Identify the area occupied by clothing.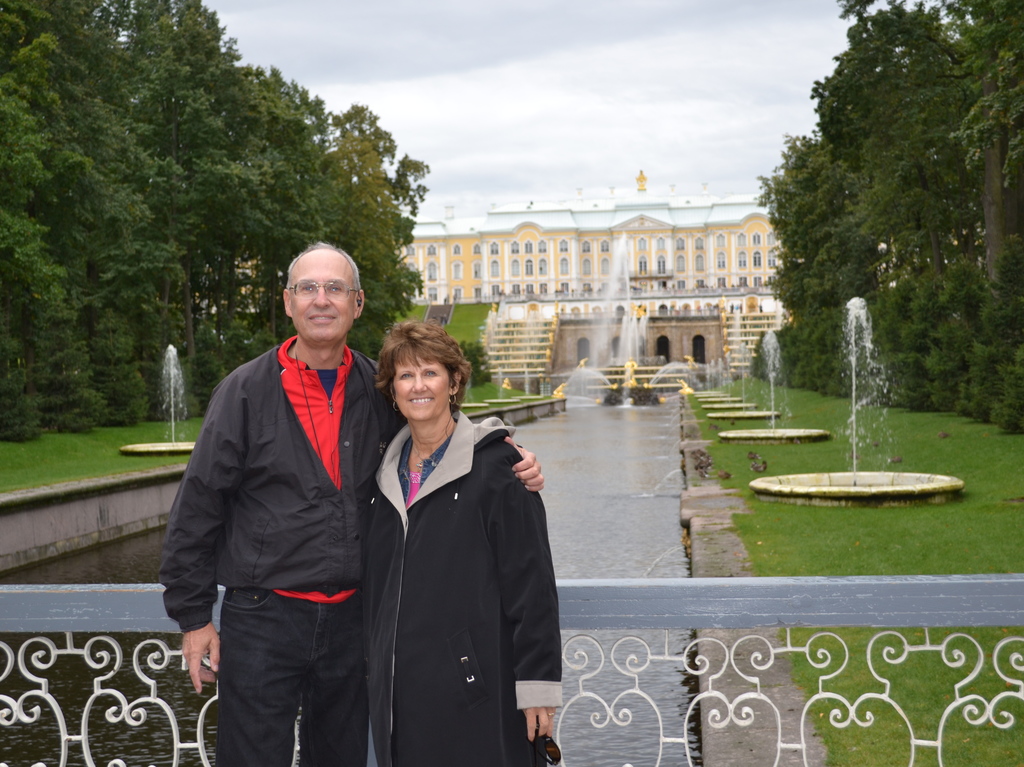
Area: {"left": 157, "top": 243, "right": 394, "bottom": 765}.
